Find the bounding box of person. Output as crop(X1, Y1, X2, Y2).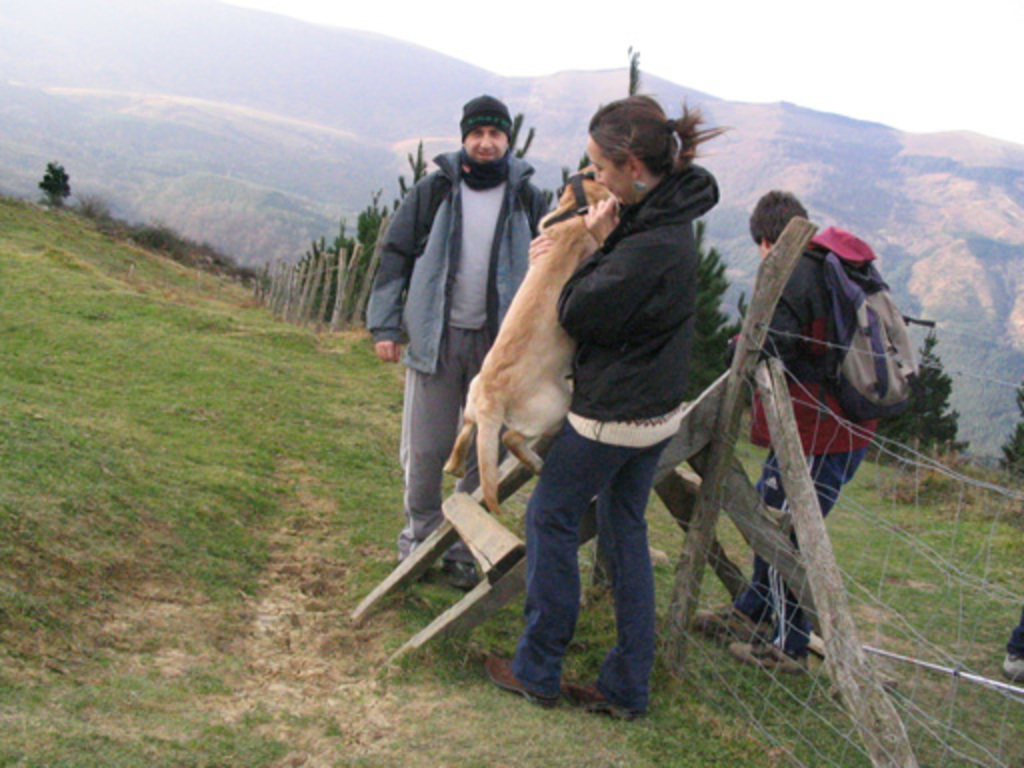
crop(730, 176, 914, 658).
